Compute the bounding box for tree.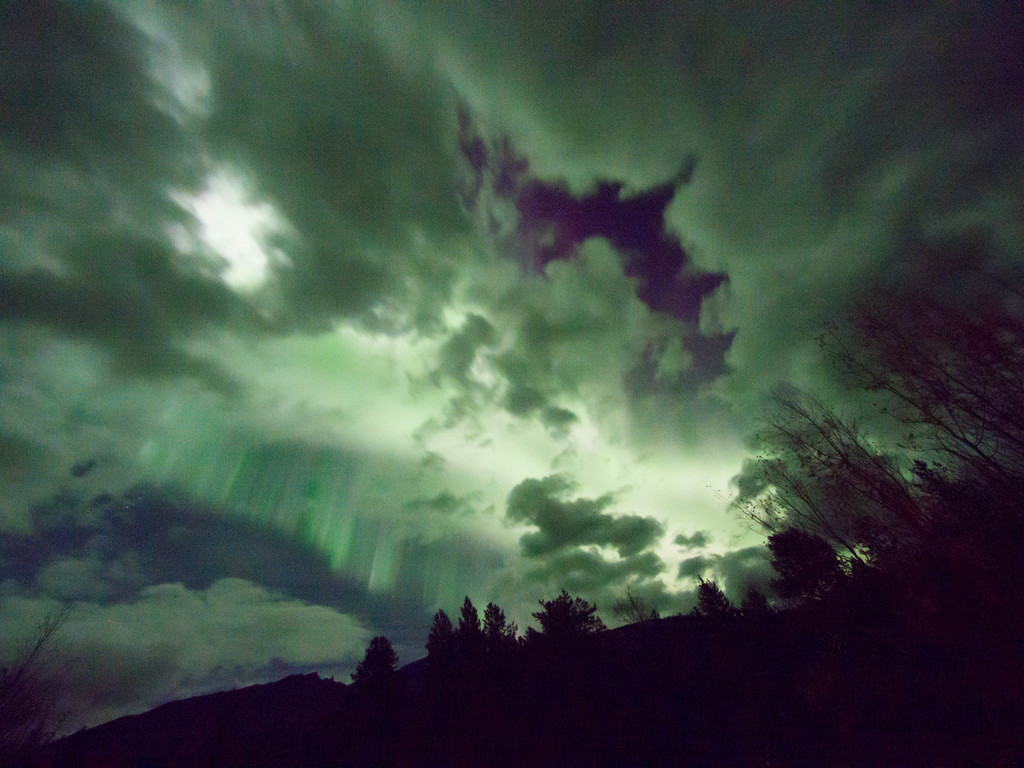
<region>765, 529, 843, 608</region>.
